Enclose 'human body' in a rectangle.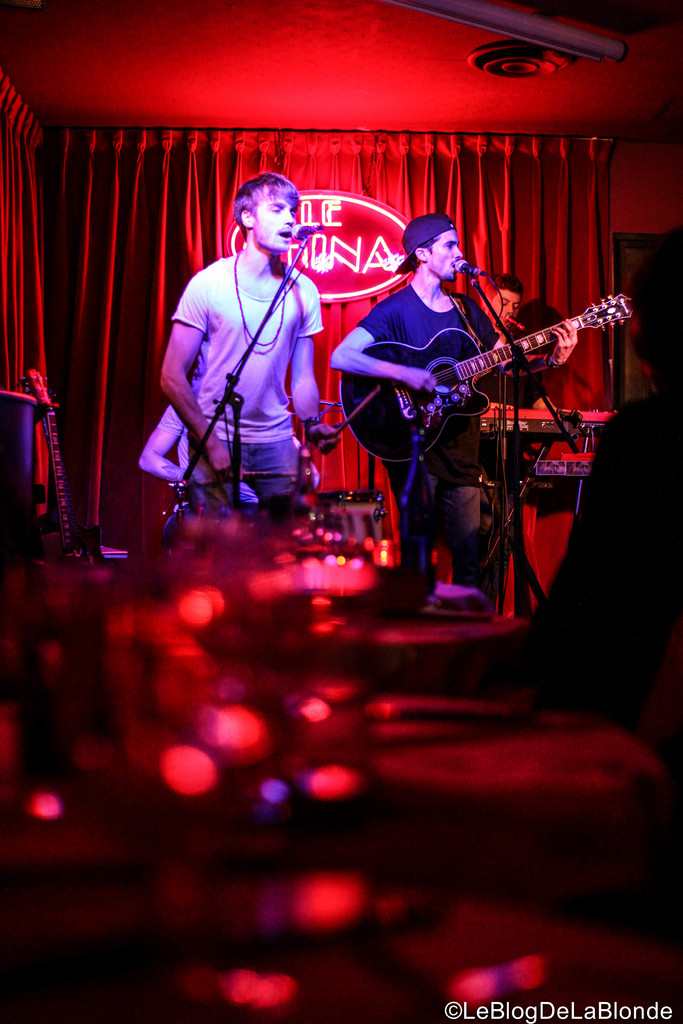
[343,214,588,594].
